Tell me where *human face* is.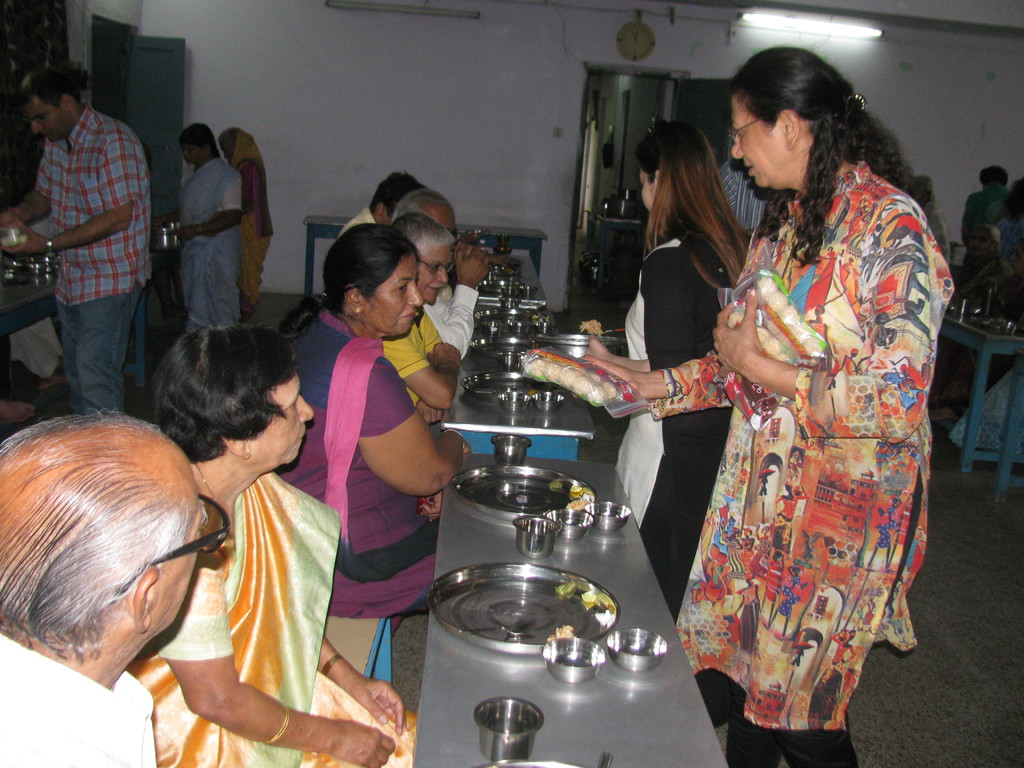
*human face* is at (219,140,235,160).
